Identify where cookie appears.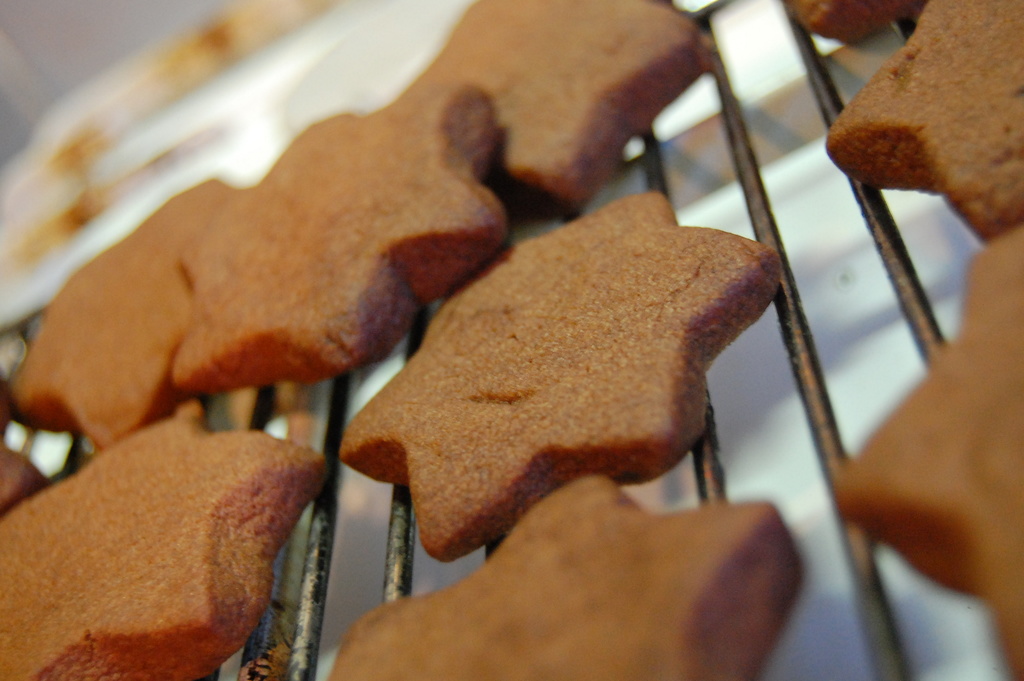
Appears at [left=831, top=231, right=1023, bottom=680].
